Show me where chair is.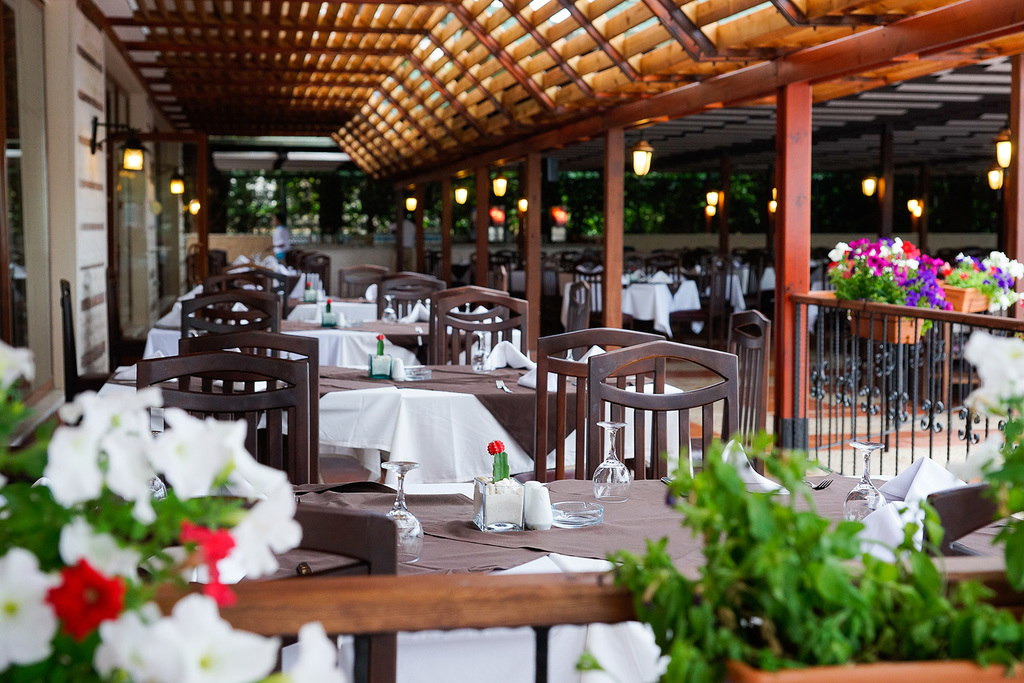
chair is at {"left": 422, "top": 288, "right": 531, "bottom": 362}.
